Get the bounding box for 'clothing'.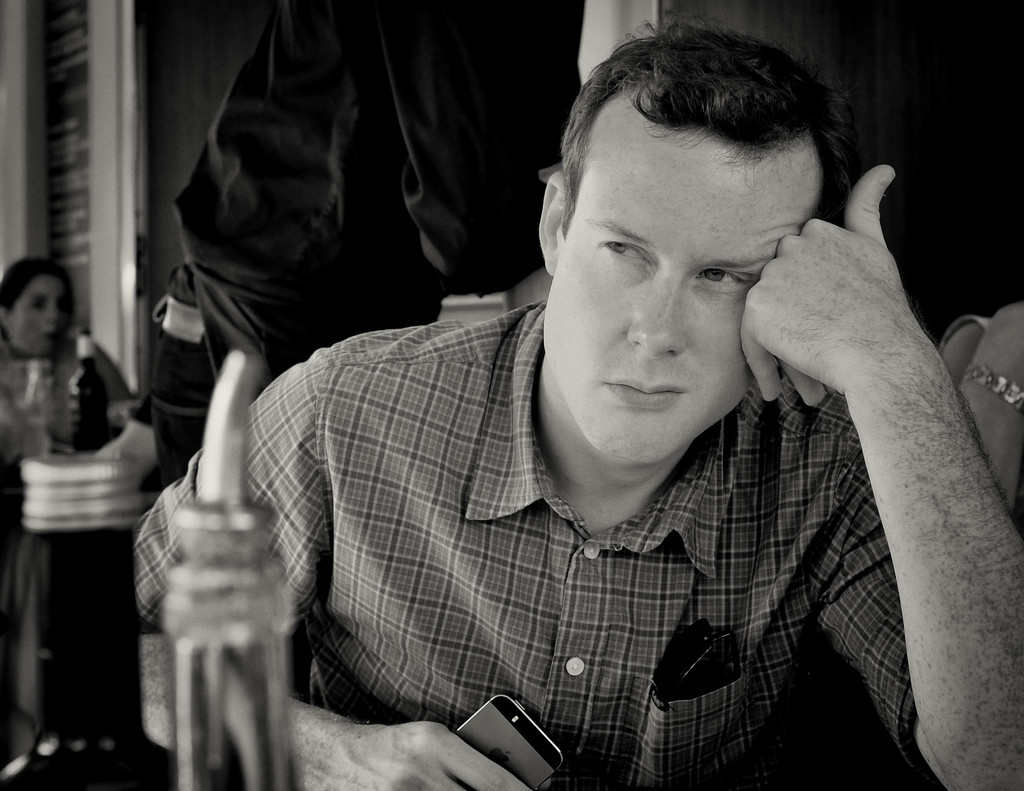
bbox(193, 145, 1009, 790).
